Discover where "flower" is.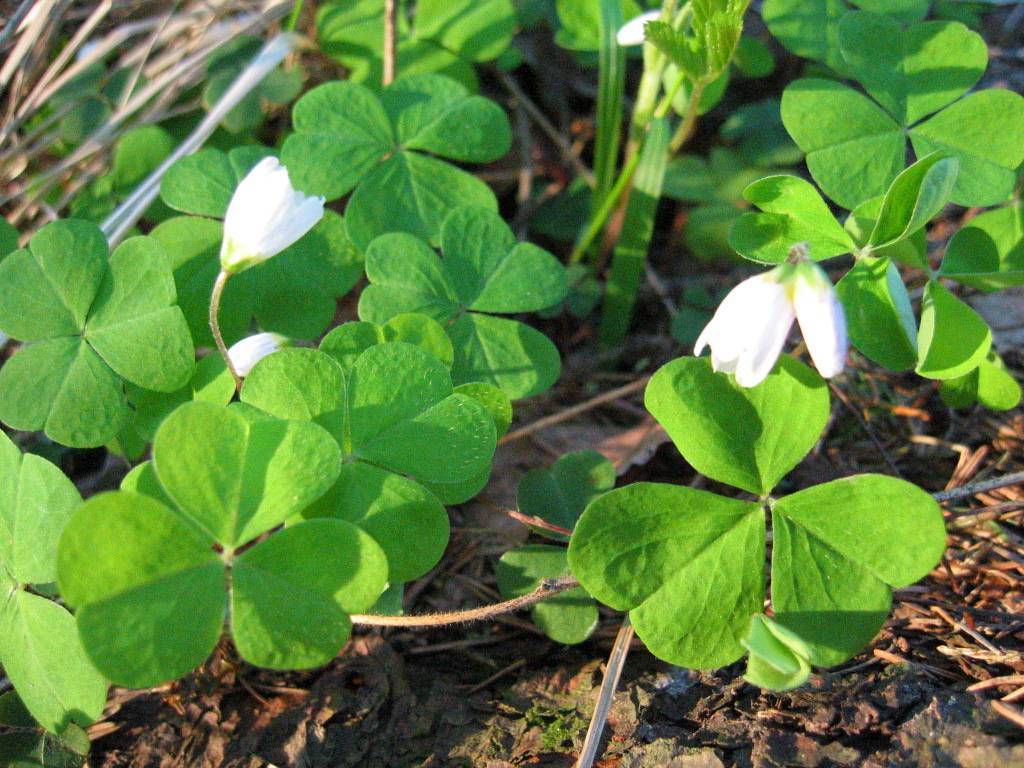
Discovered at <box>212,154,328,278</box>.
